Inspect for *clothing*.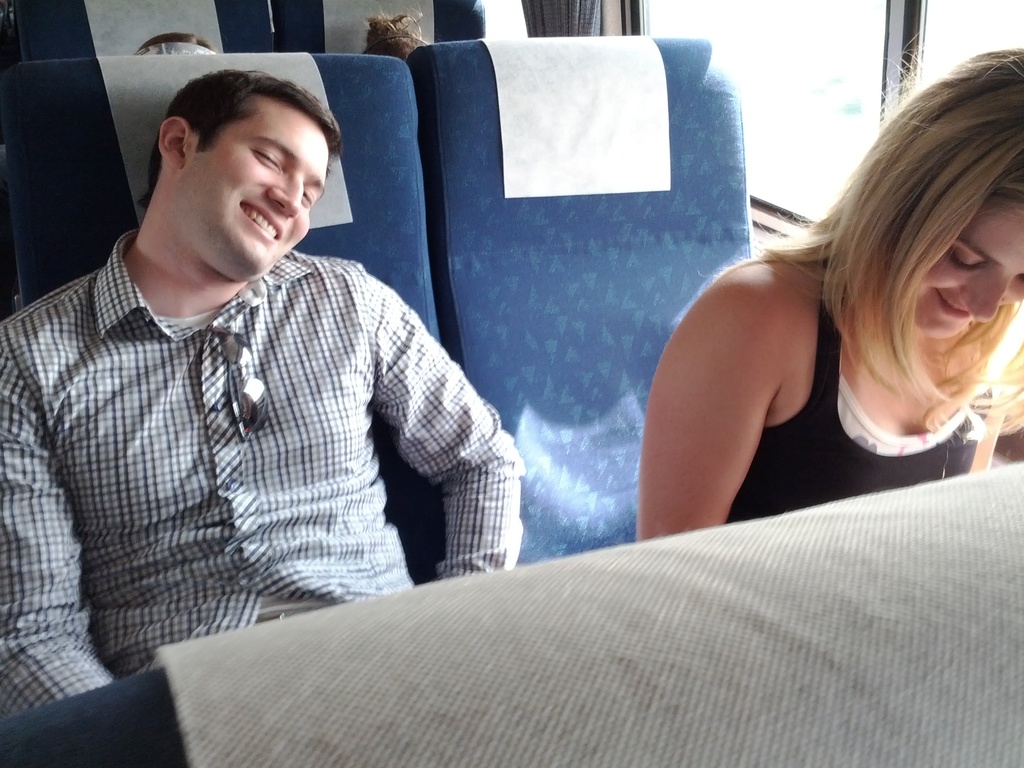
Inspection: bbox=[716, 270, 1010, 529].
